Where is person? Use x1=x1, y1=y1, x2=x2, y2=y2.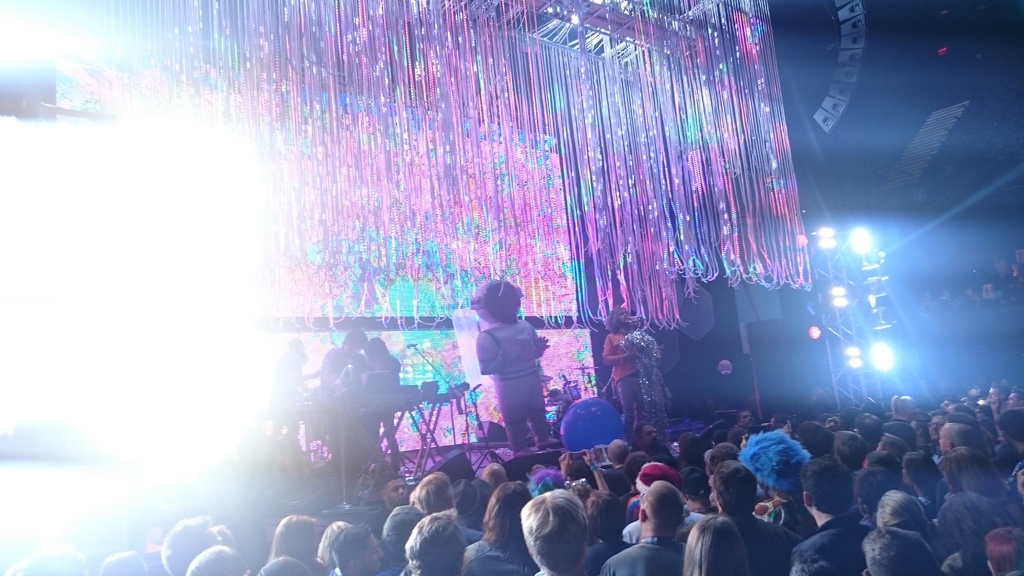
x1=468, y1=279, x2=555, y2=459.
